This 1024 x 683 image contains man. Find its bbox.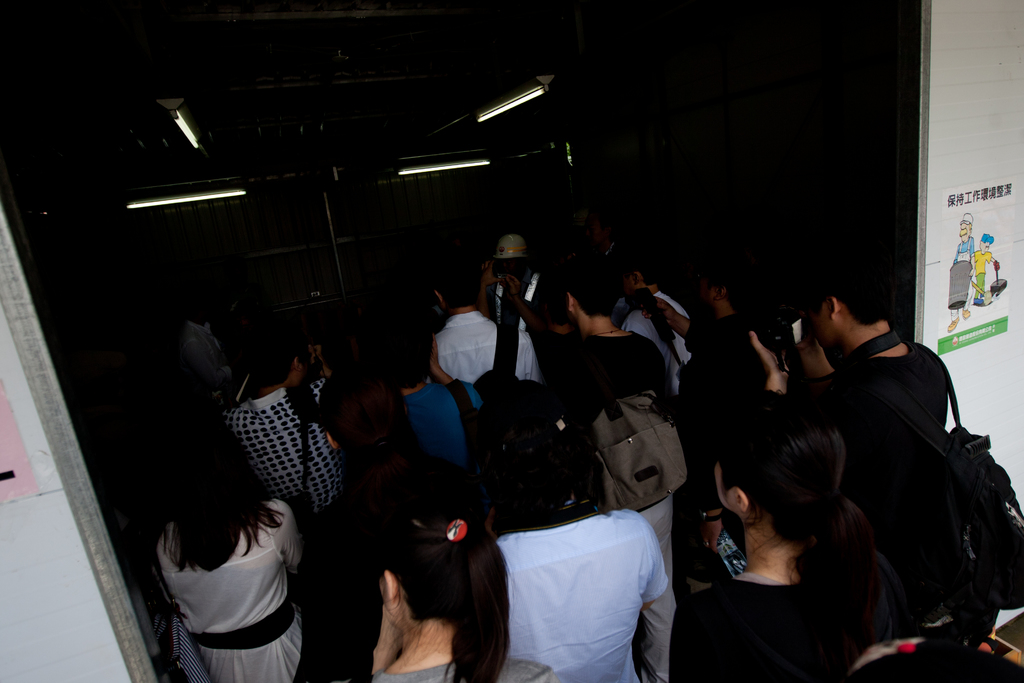
777,283,1004,645.
